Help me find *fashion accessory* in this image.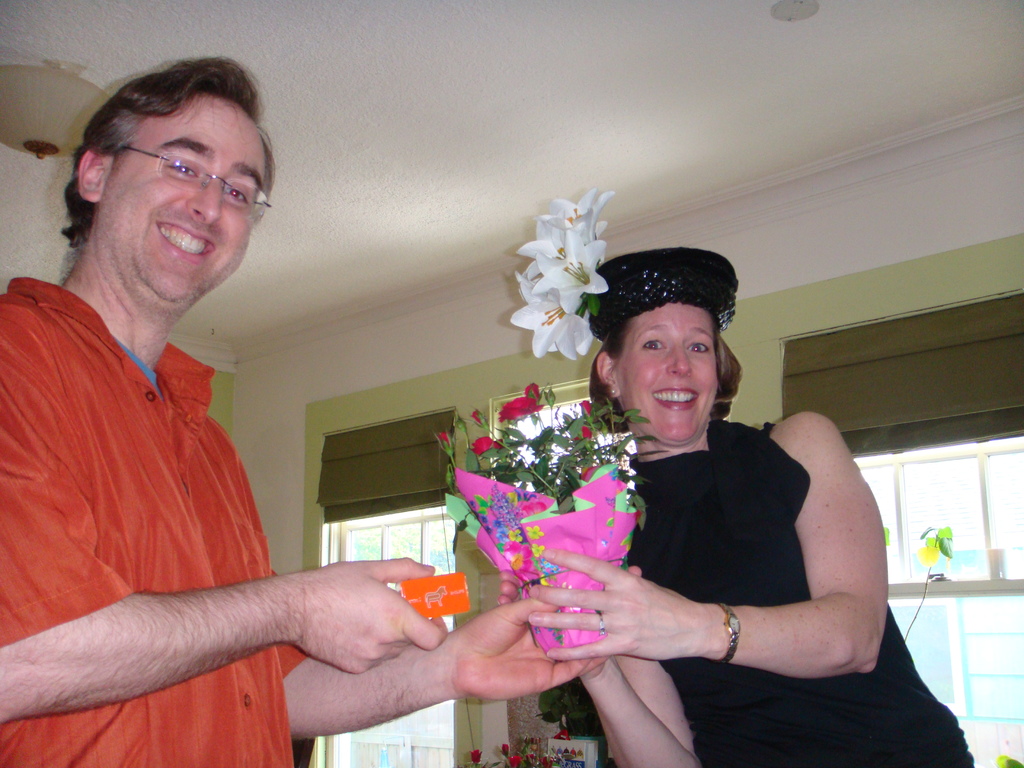
Found it: <bbox>510, 186, 742, 361</bbox>.
